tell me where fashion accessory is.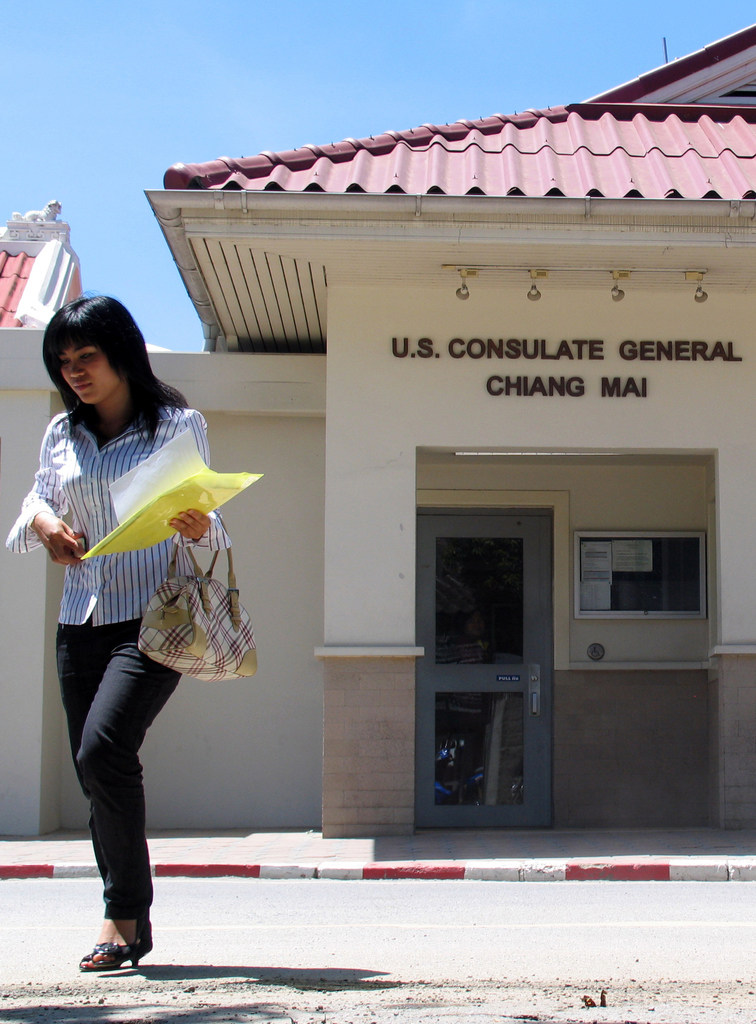
fashion accessory is at 134, 509, 260, 687.
